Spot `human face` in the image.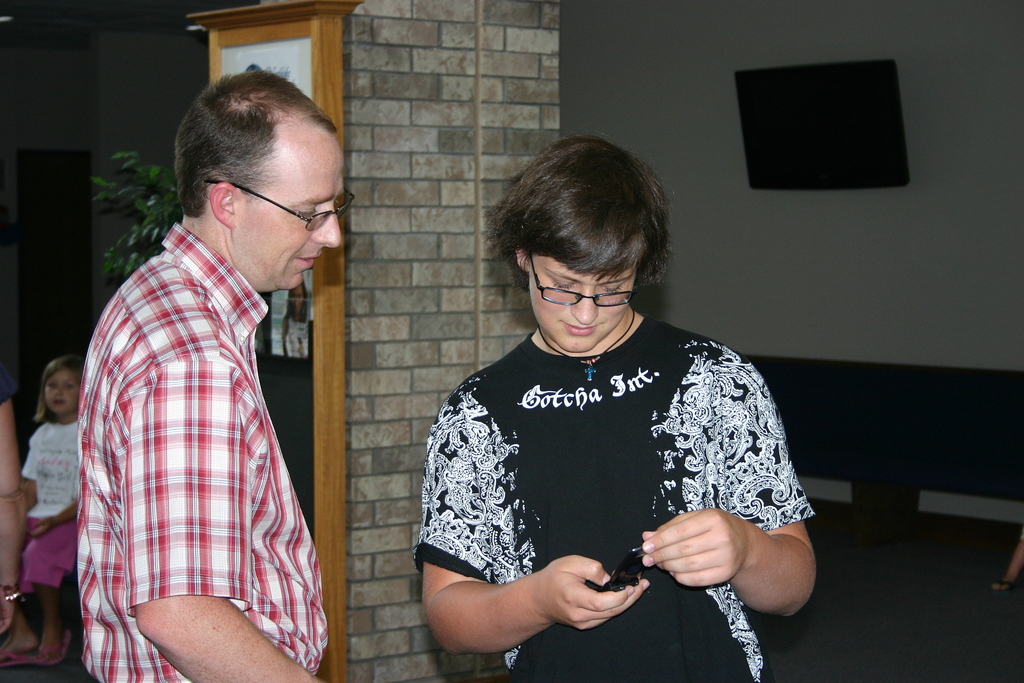
`human face` found at x1=235, y1=135, x2=344, y2=292.
